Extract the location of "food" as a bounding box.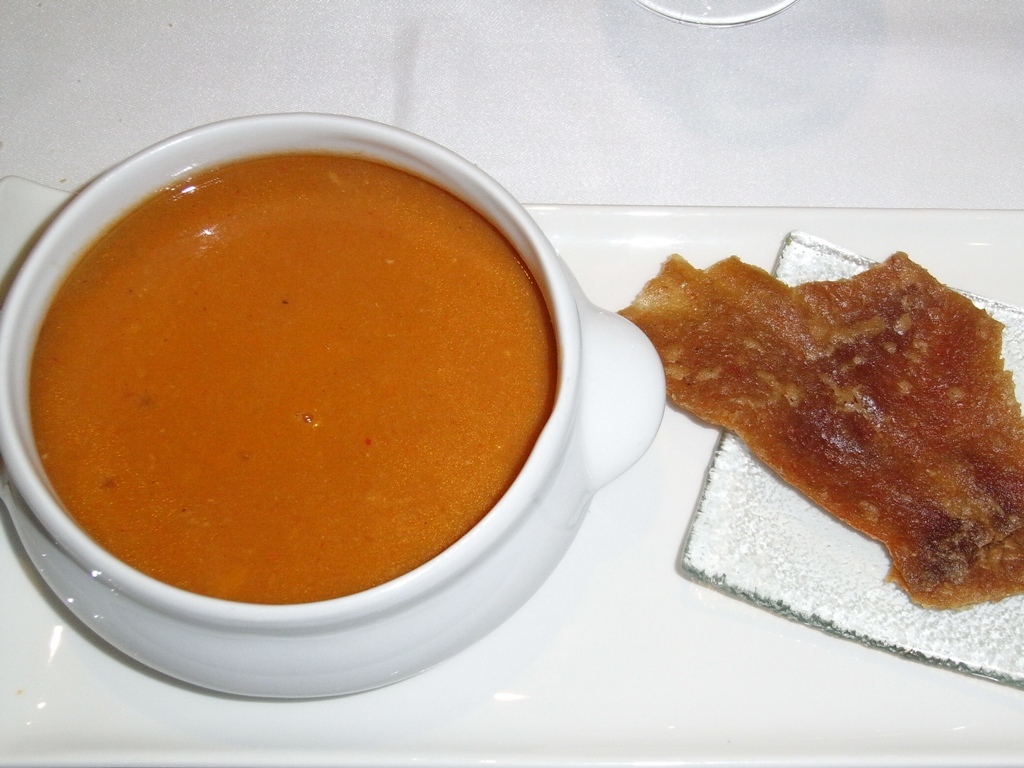
[x1=614, y1=245, x2=1023, y2=611].
